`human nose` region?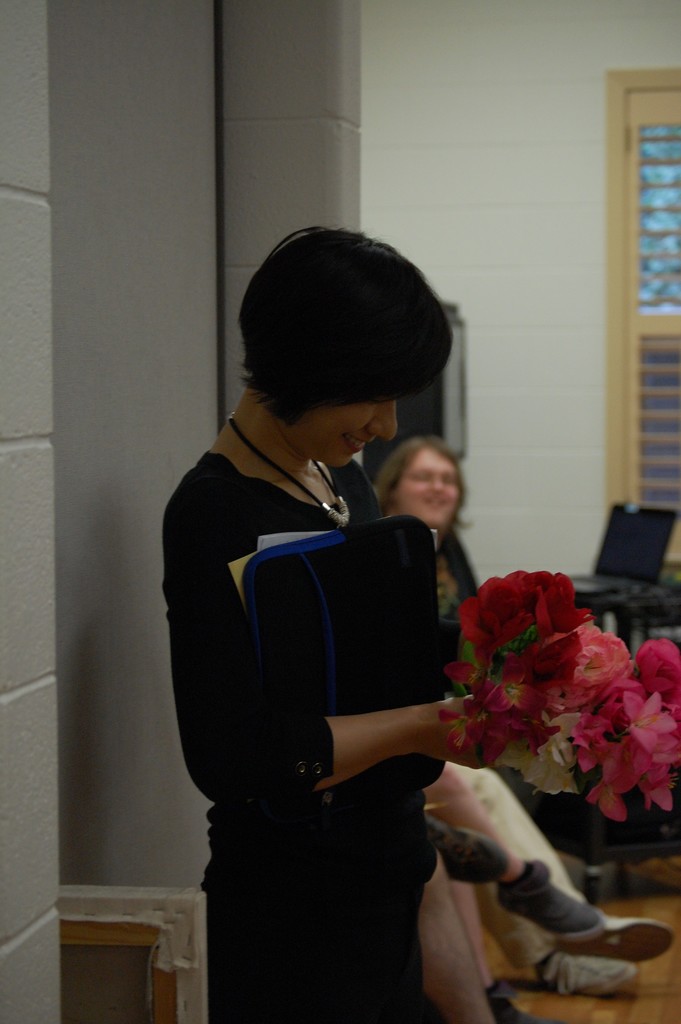
crop(429, 476, 441, 492)
